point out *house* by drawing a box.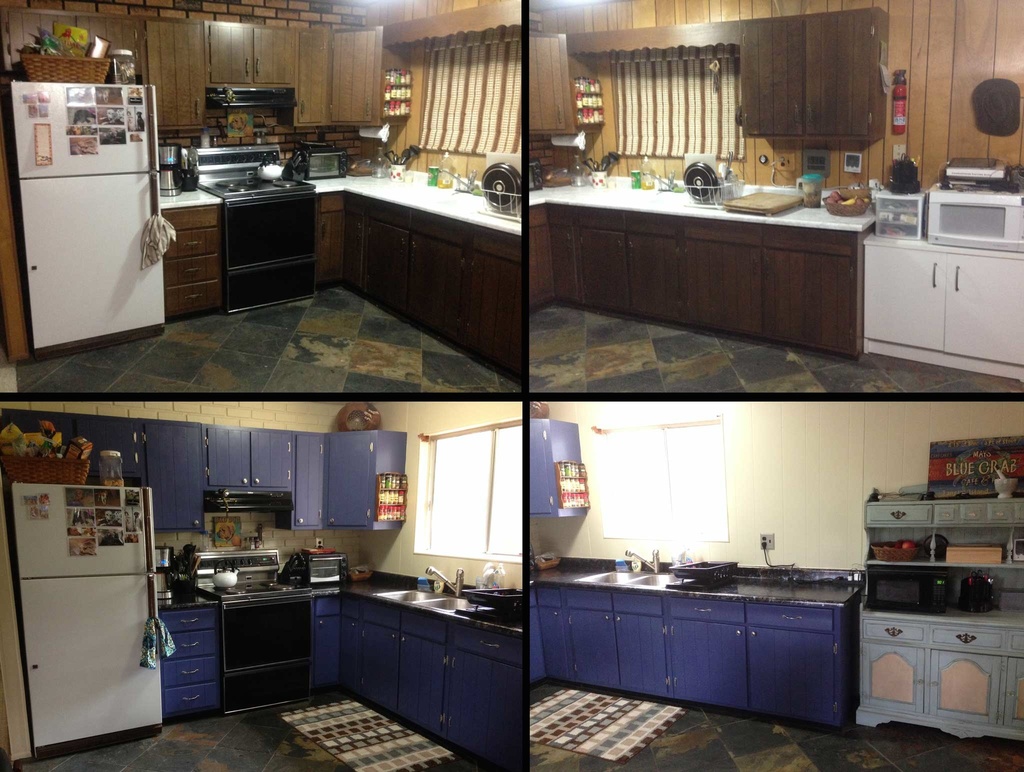
x1=526, y1=0, x2=1023, y2=395.
